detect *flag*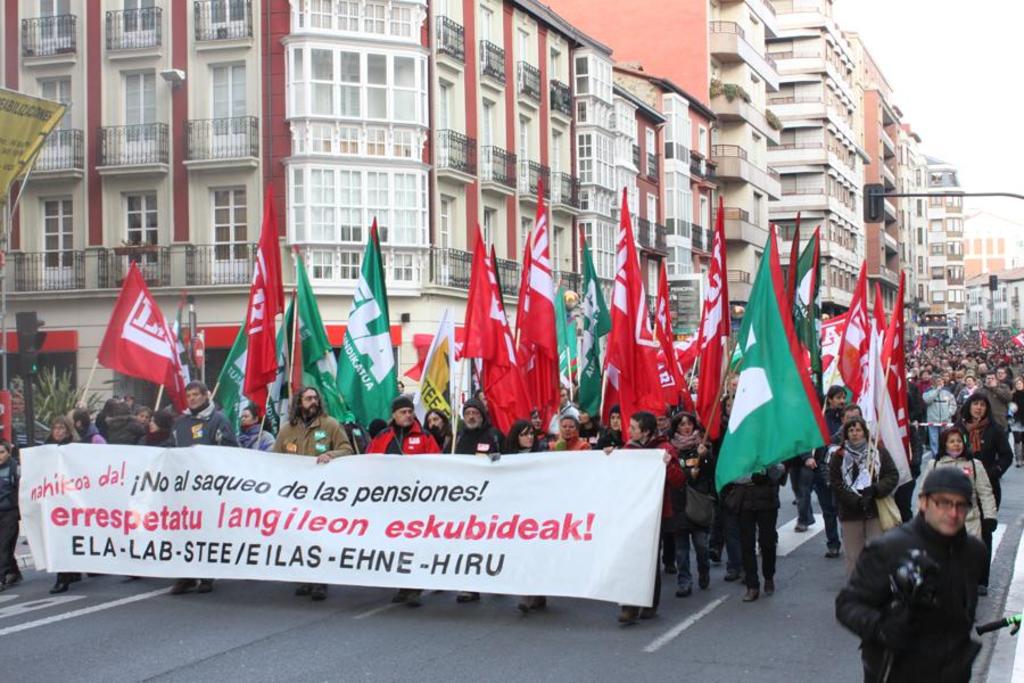
[575, 230, 617, 337]
